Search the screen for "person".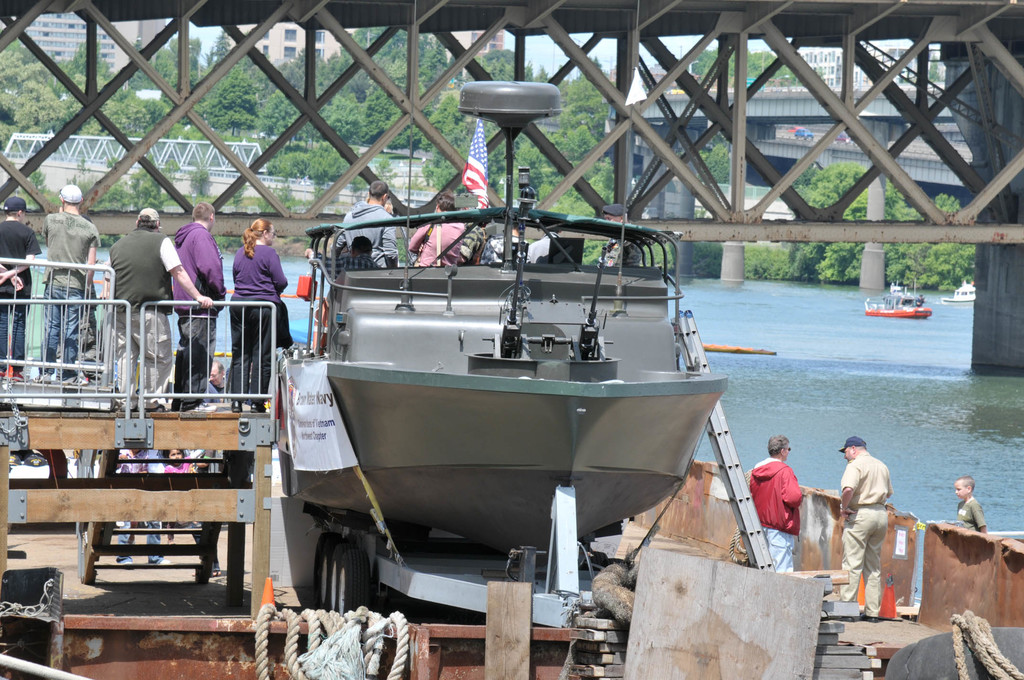
Found at bbox=(108, 204, 211, 406).
